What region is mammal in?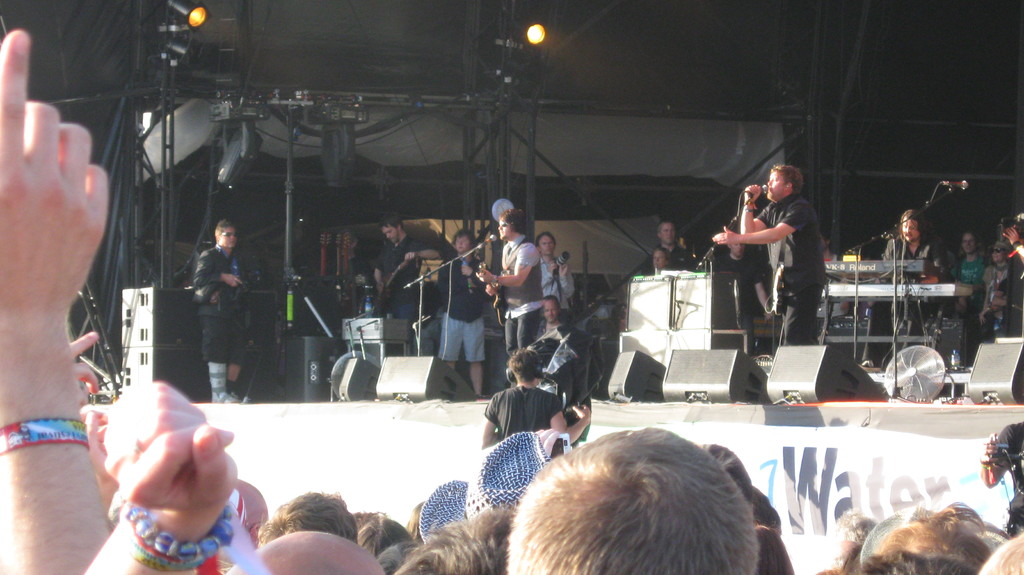
<bbox>656, 219, 699, 271</bbox>.
